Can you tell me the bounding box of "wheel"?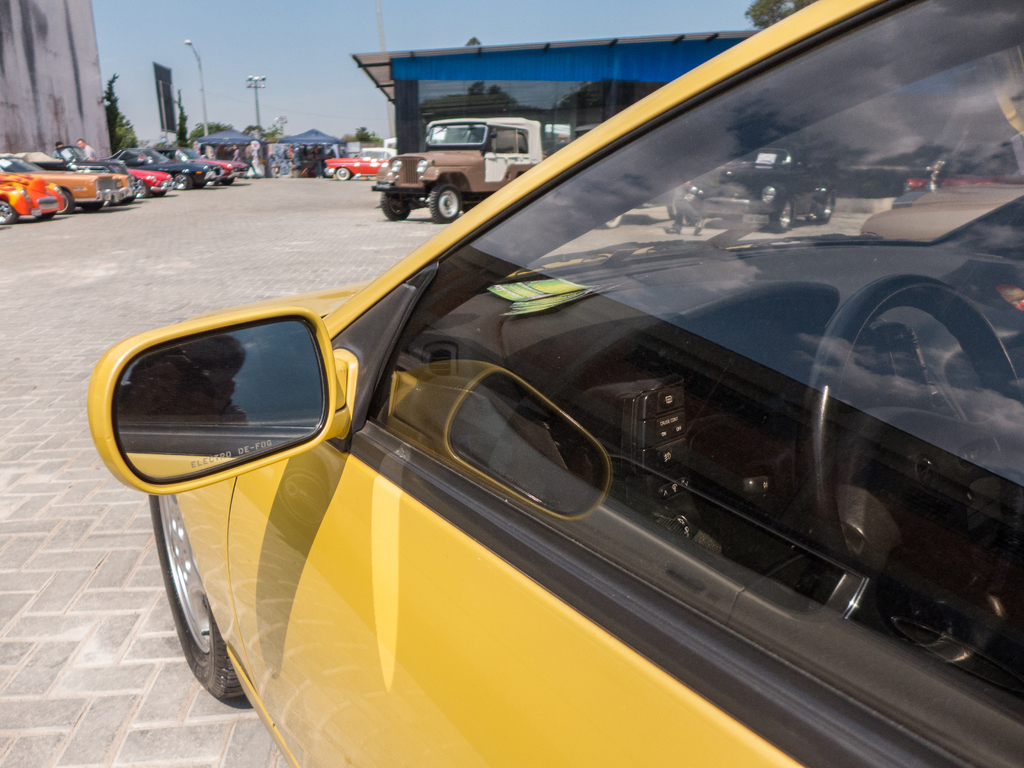
region(31, 211, 55, 222).
